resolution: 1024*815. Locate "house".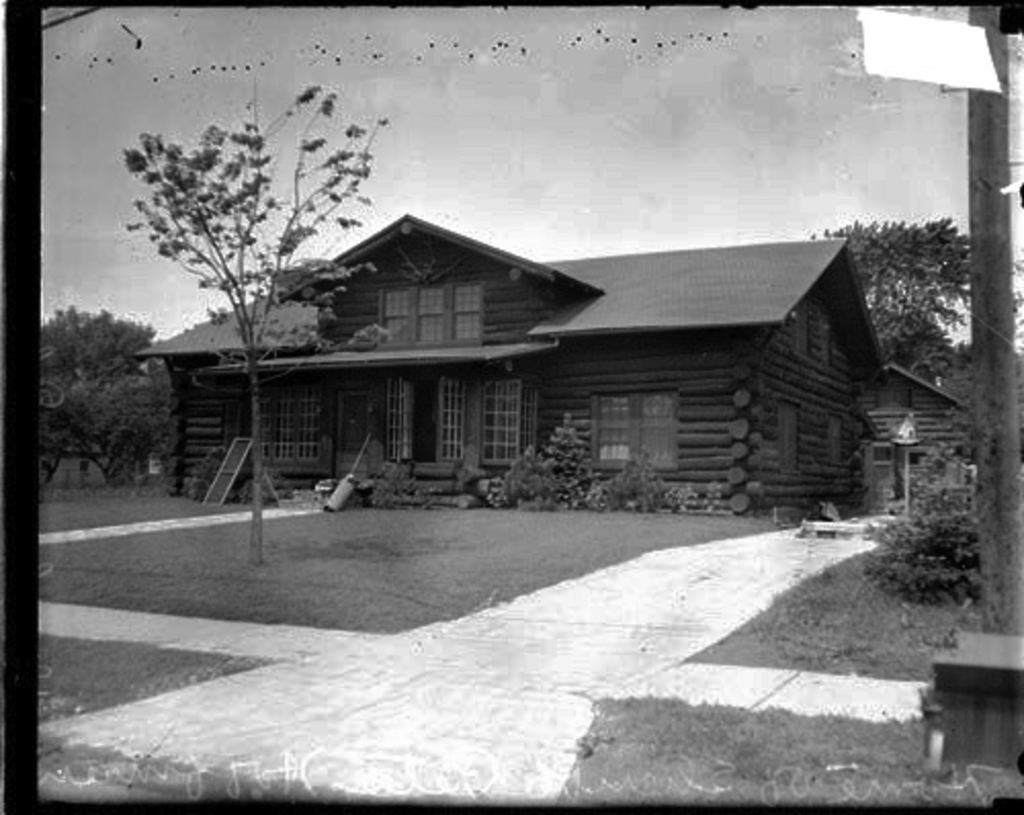
854,360,979,516.
